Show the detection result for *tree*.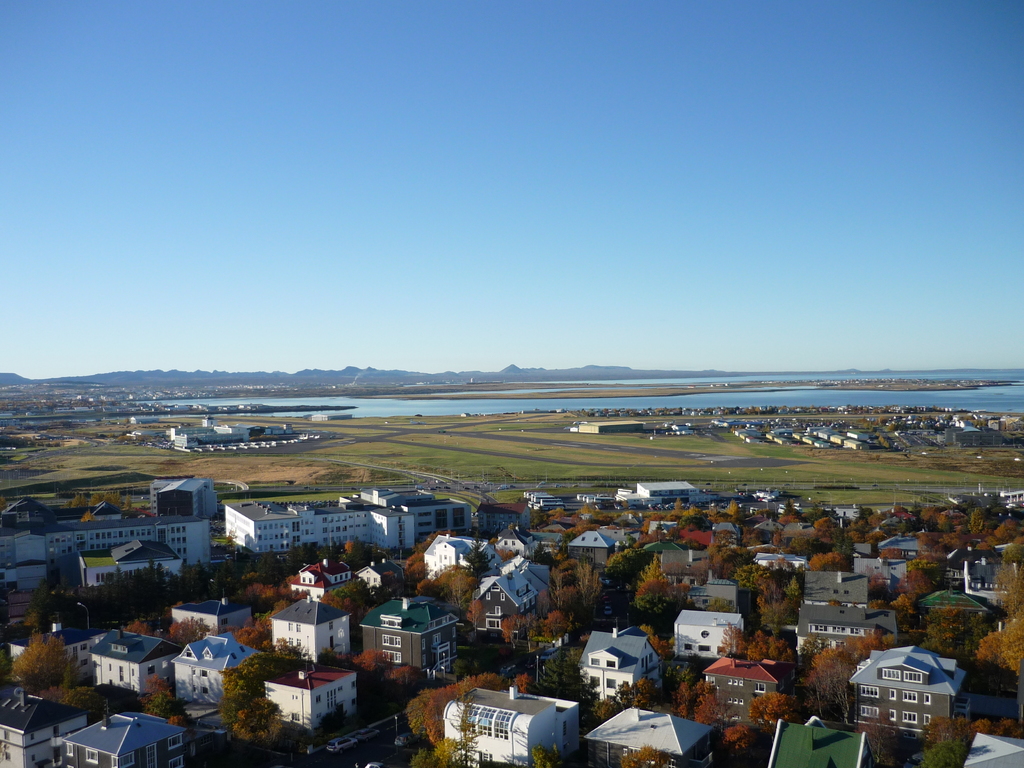
Rect(435, 729, 465, 767).
